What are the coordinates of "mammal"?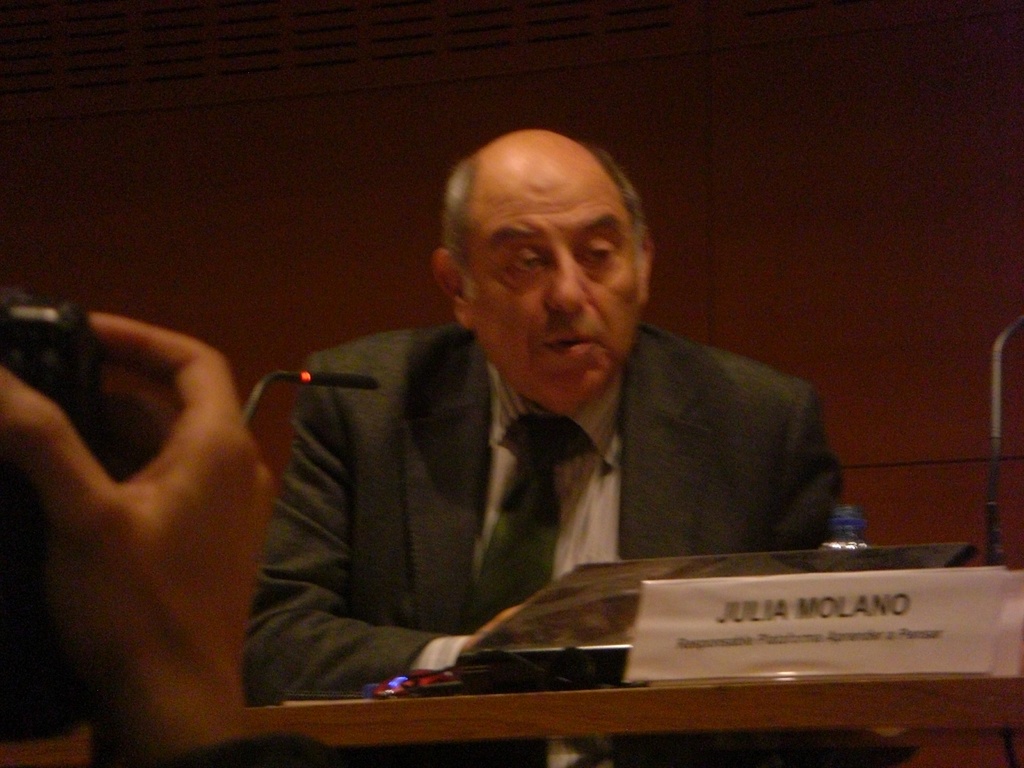
<region>243, 122, 854, 767</region>.
